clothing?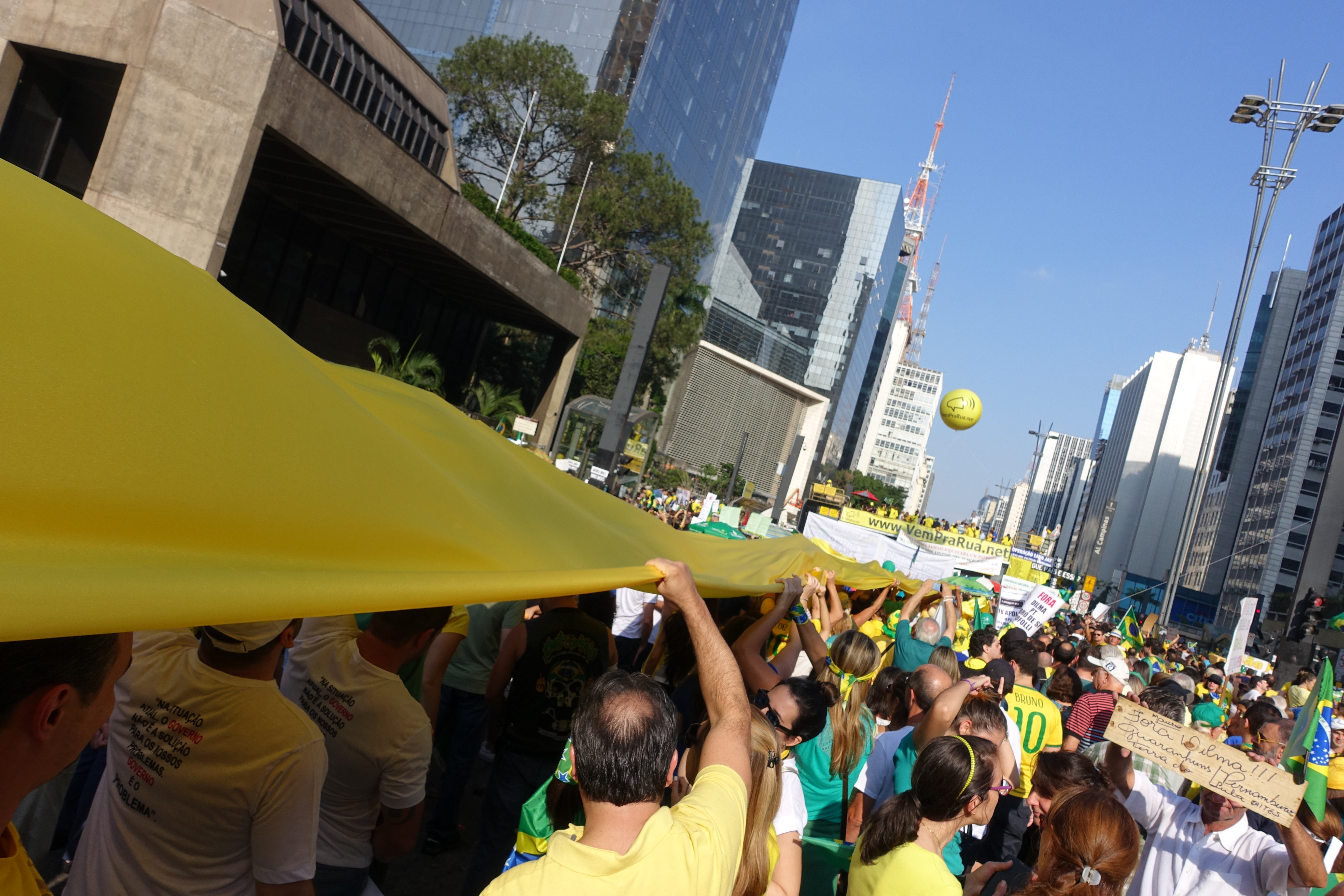
283/192/320/220
